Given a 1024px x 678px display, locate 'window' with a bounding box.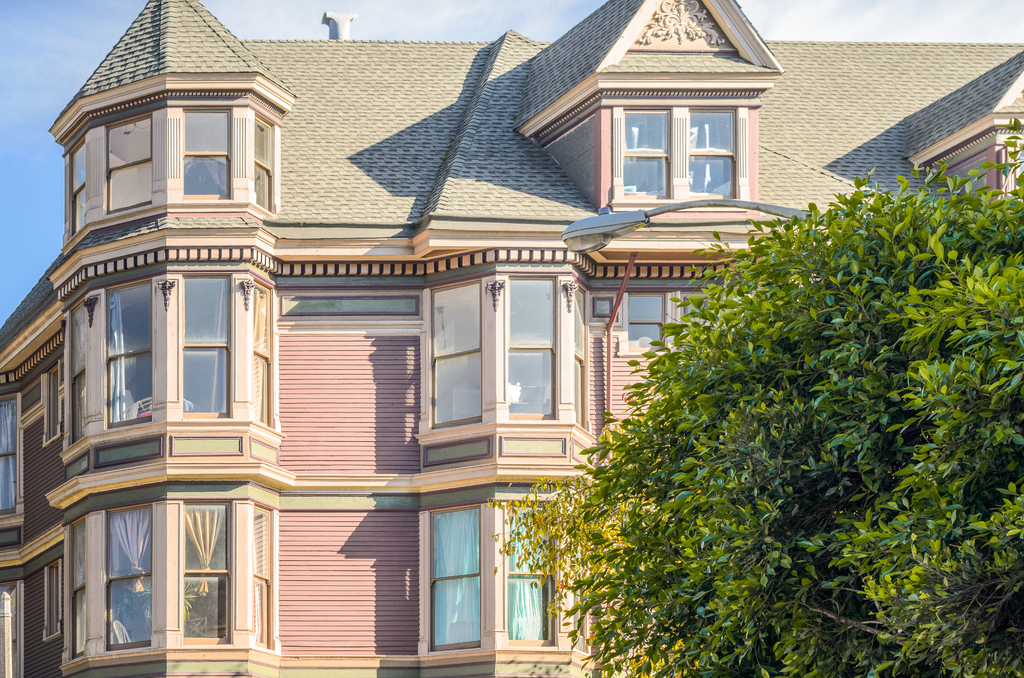
Located: select_region(109, 274, 152, 428).
